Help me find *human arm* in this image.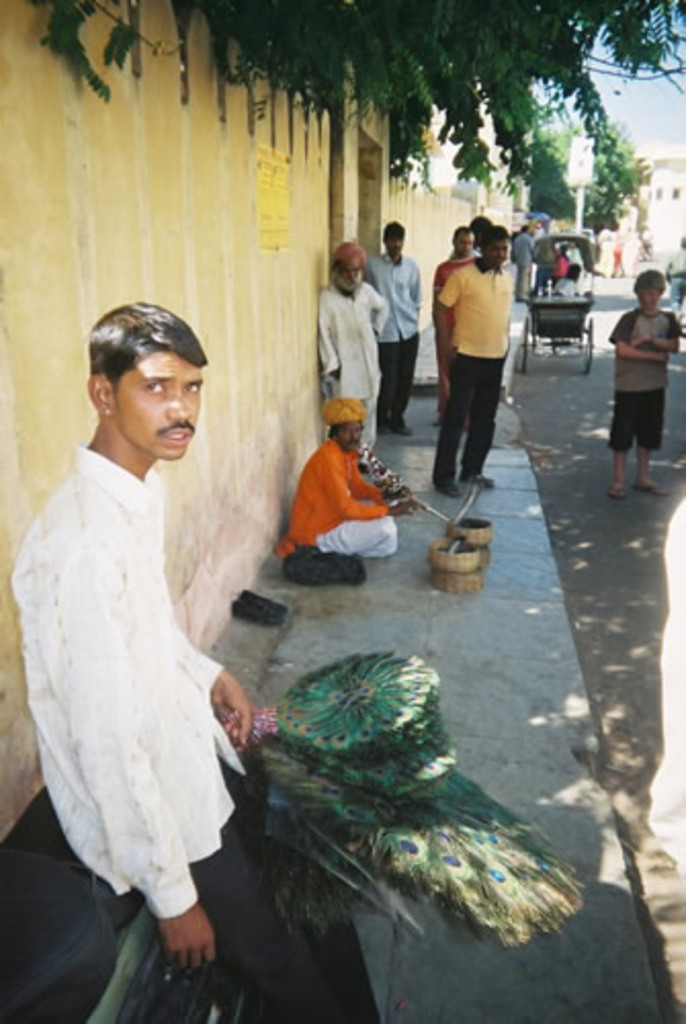
Found it: select_region(432, 262, 461, 360).
